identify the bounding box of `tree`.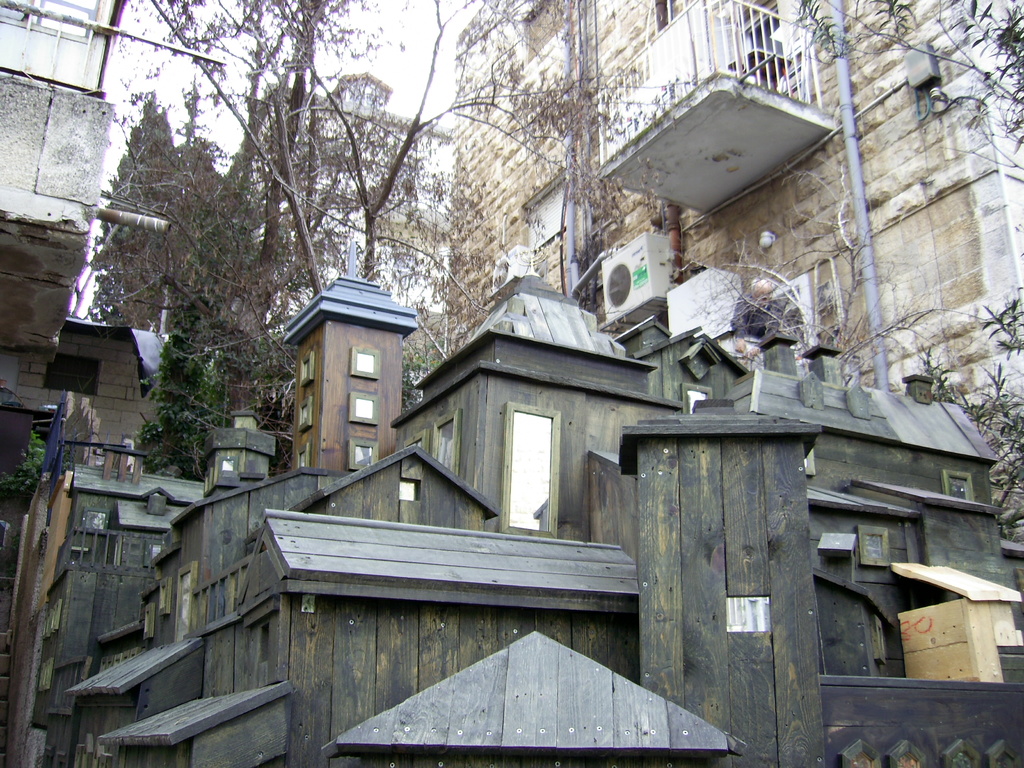
bbox=[794, 0, 1023, 505].
